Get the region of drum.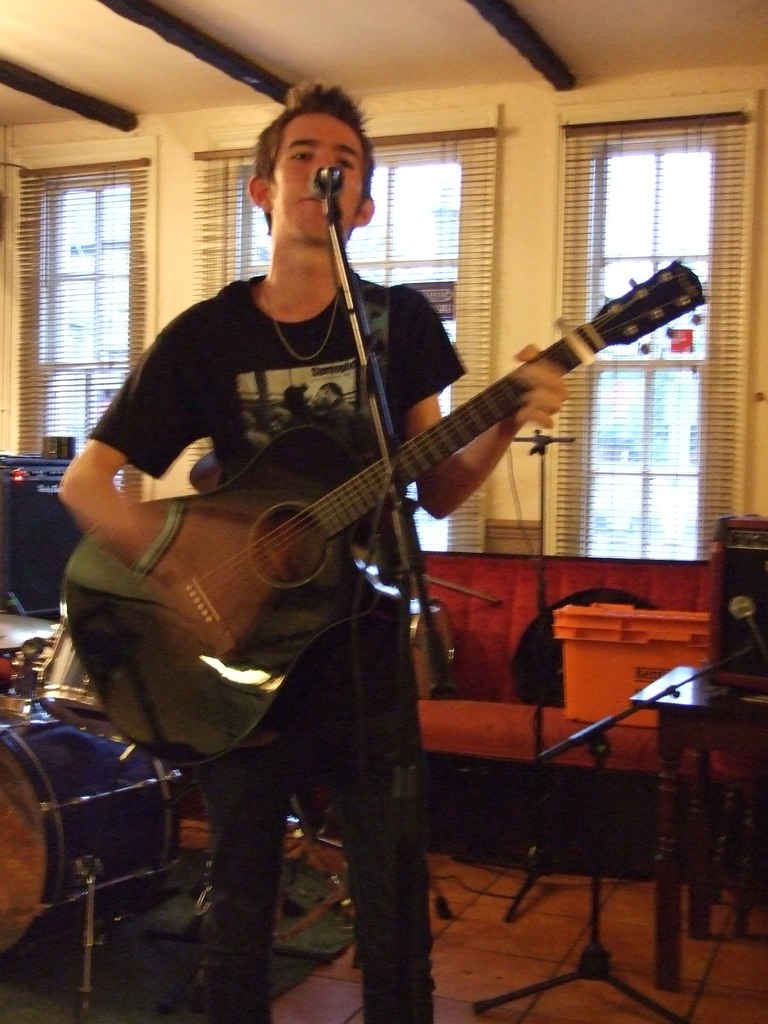
BBox(0, 637, 204, 935).
